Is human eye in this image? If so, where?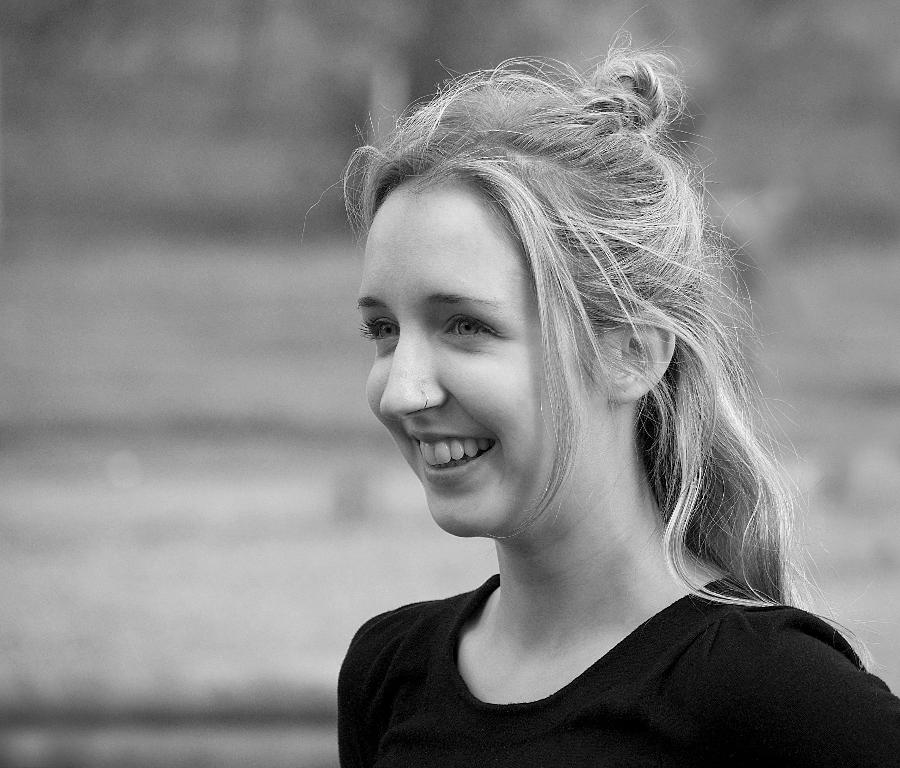
Yes, at select_region(364, 305, 400, 349).
